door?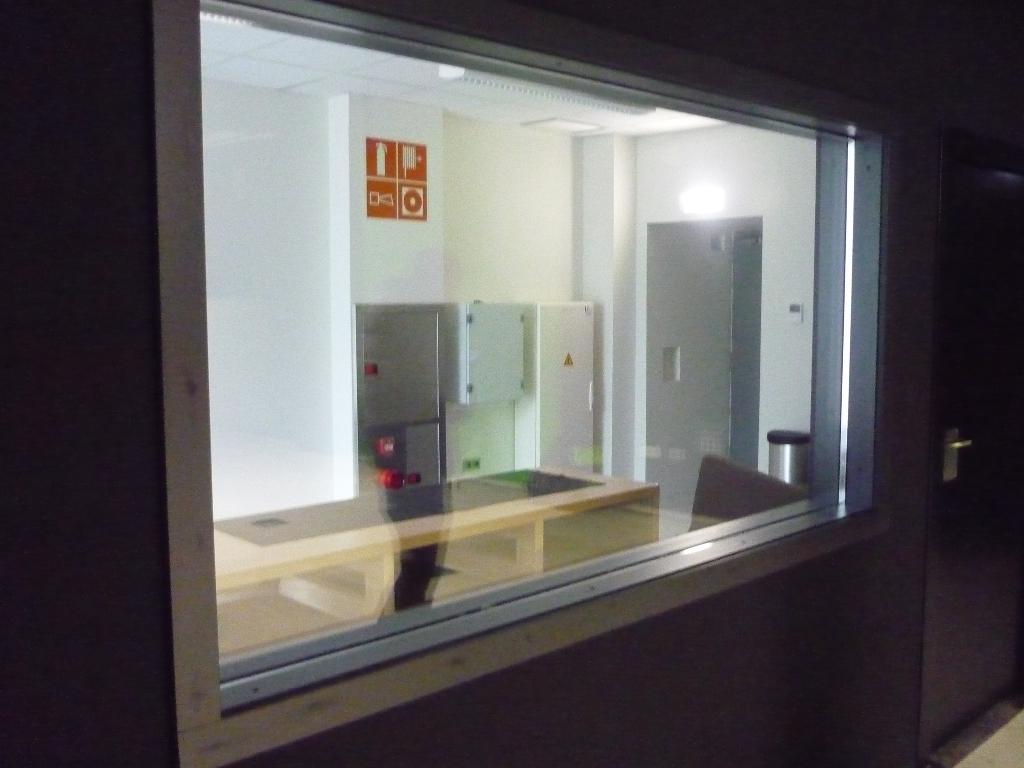
931 166 1023 713
